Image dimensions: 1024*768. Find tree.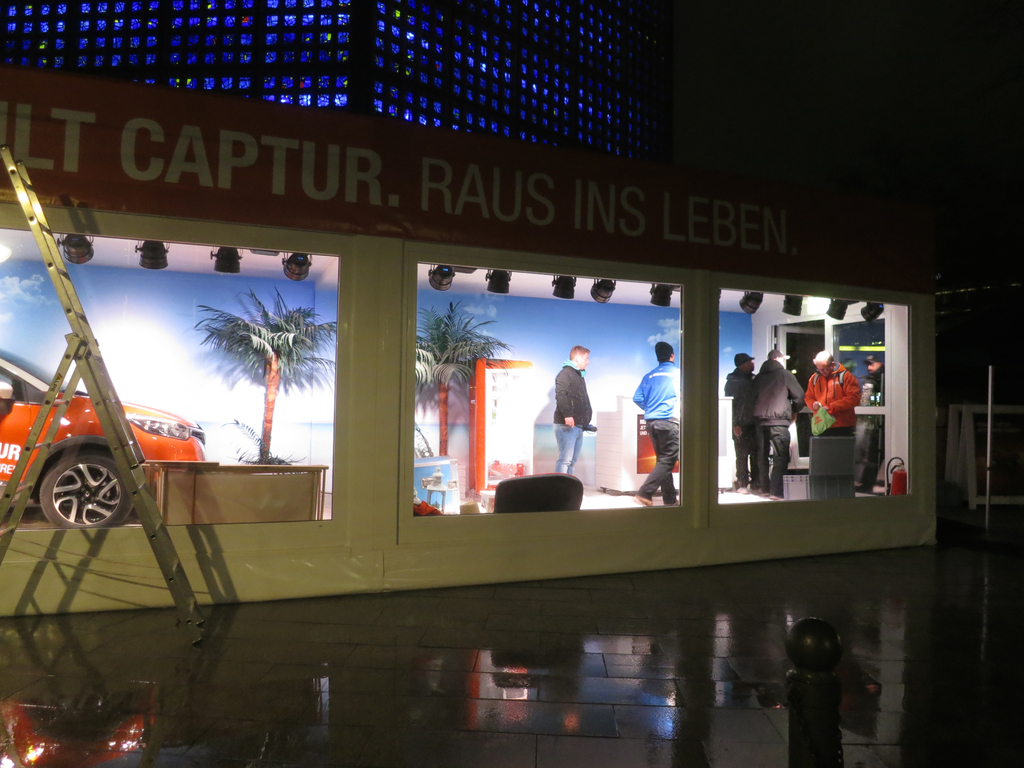
bbox(413, 304, 515, 458).
